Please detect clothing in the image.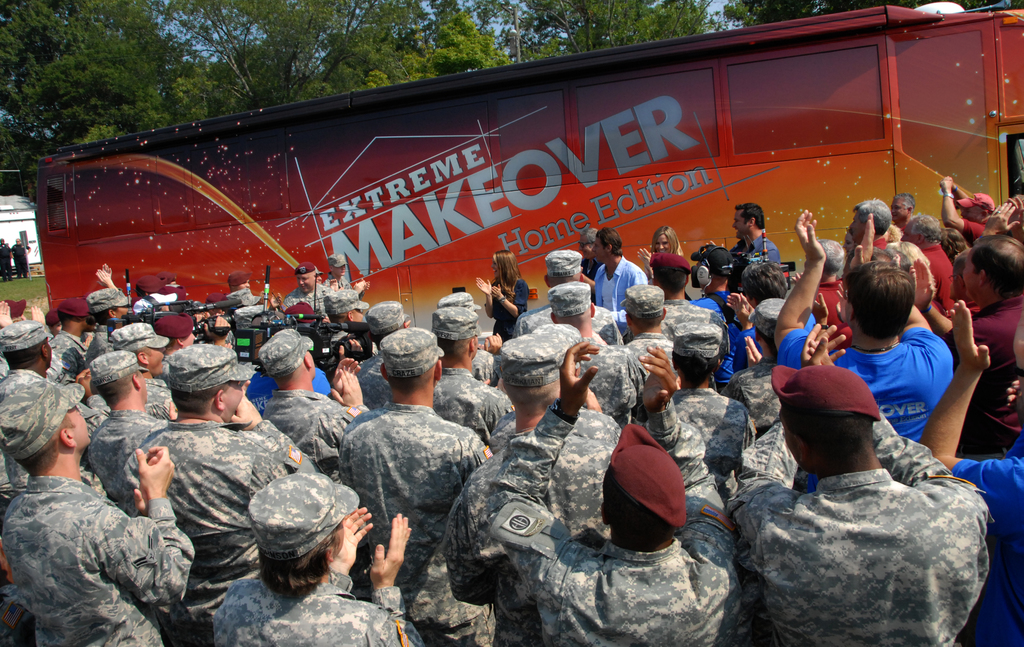
bbox(937, 461, 1022, 646).
